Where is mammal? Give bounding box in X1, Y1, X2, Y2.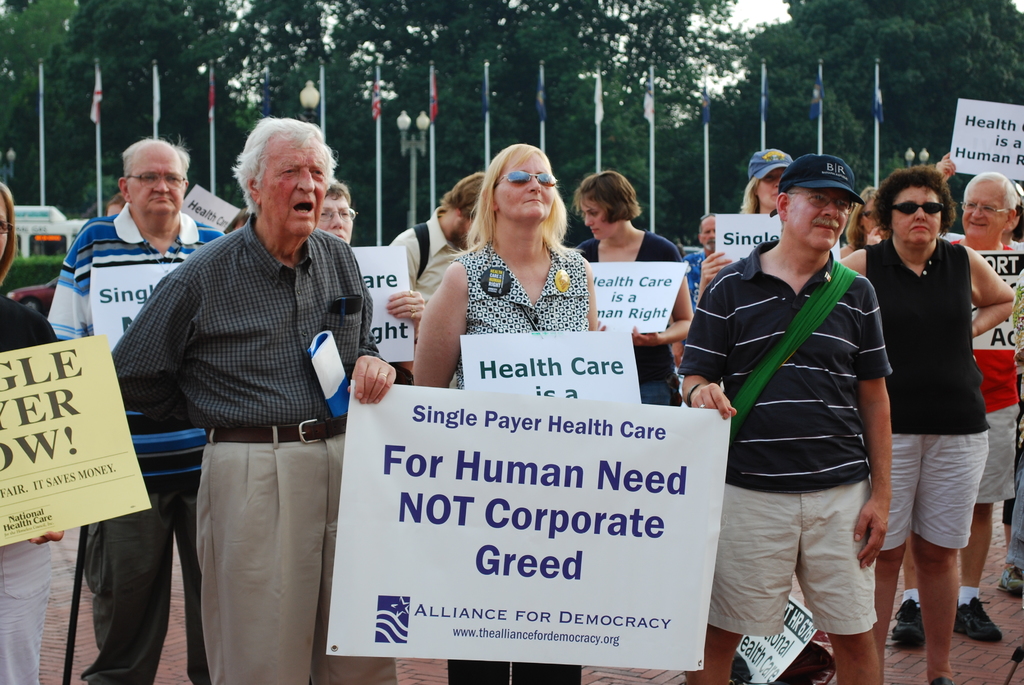
1000, 496, 1023, 595.
